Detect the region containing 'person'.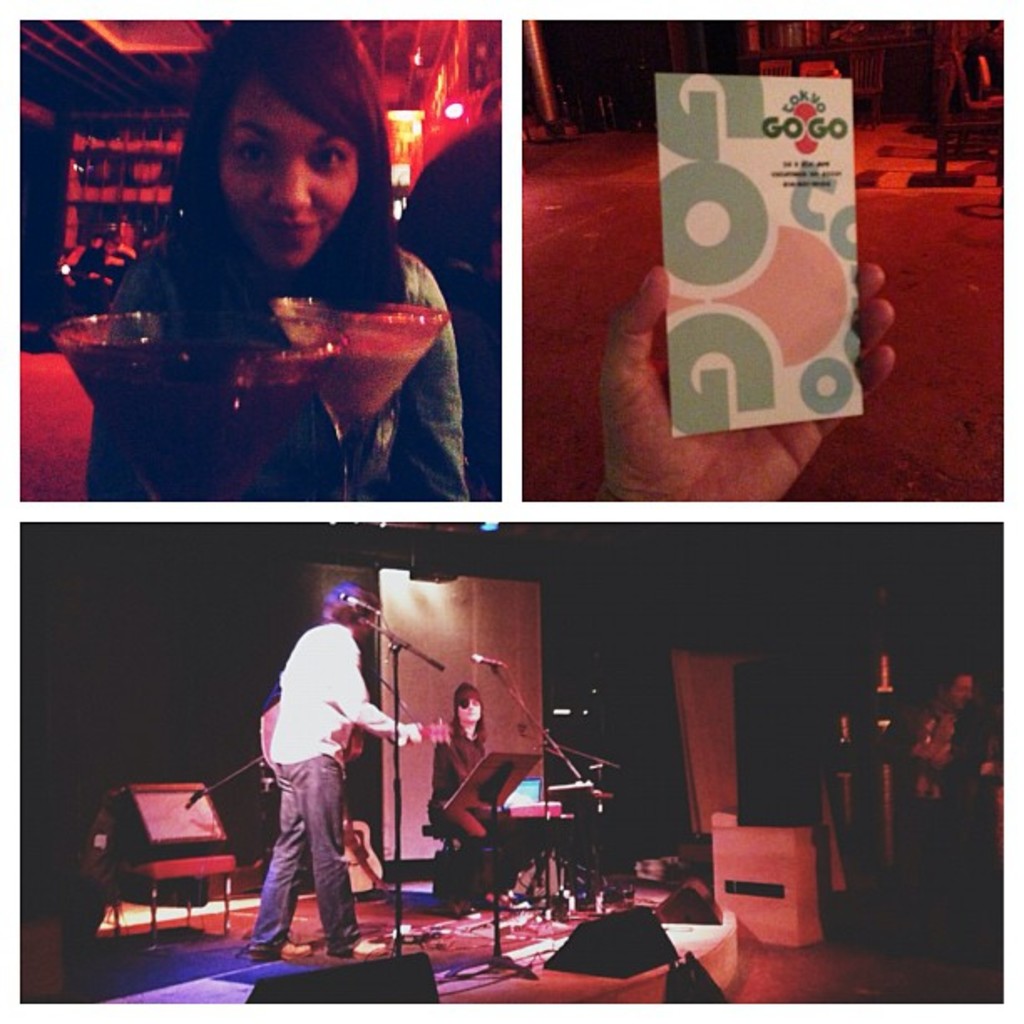
{"x1": 248, "y1": 564, "x2": 390, "y2": 979}.
